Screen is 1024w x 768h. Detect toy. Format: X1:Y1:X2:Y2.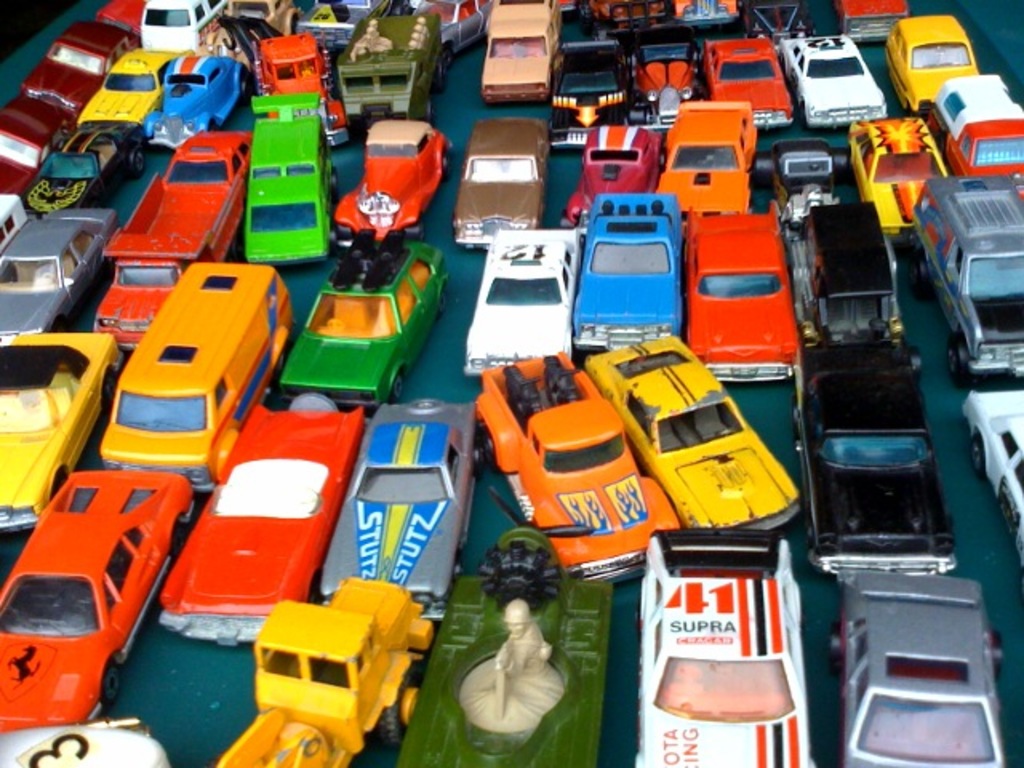
211:573:430:766.
